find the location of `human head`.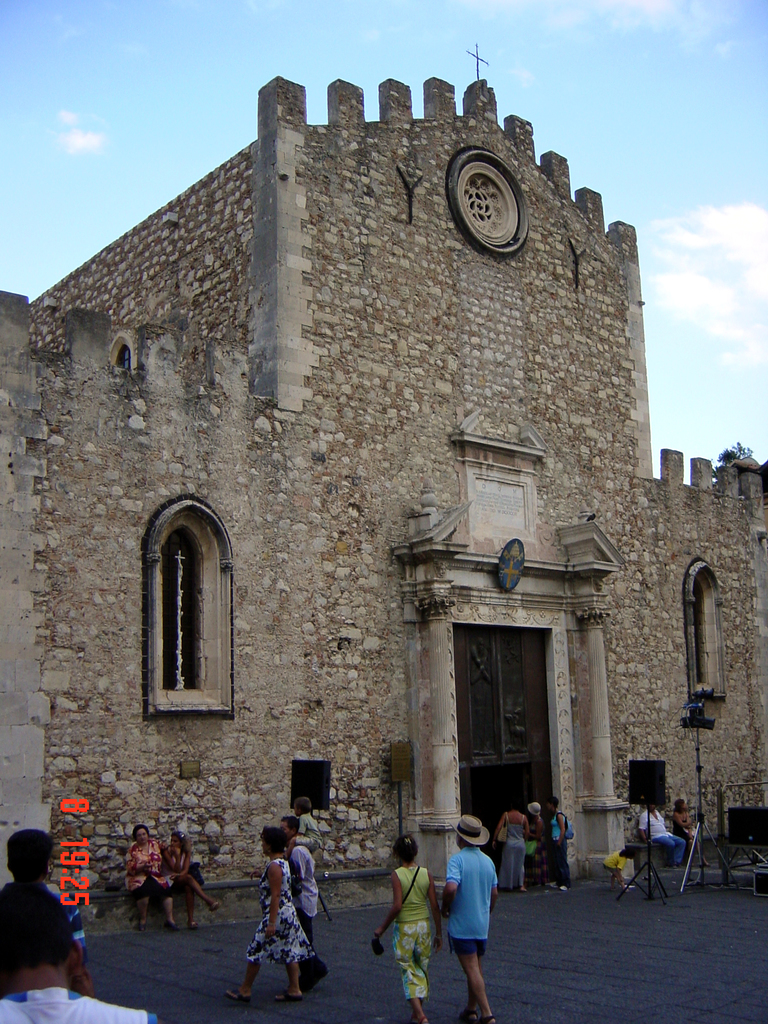
Location: bbox=[0, 877, 81, 987].
